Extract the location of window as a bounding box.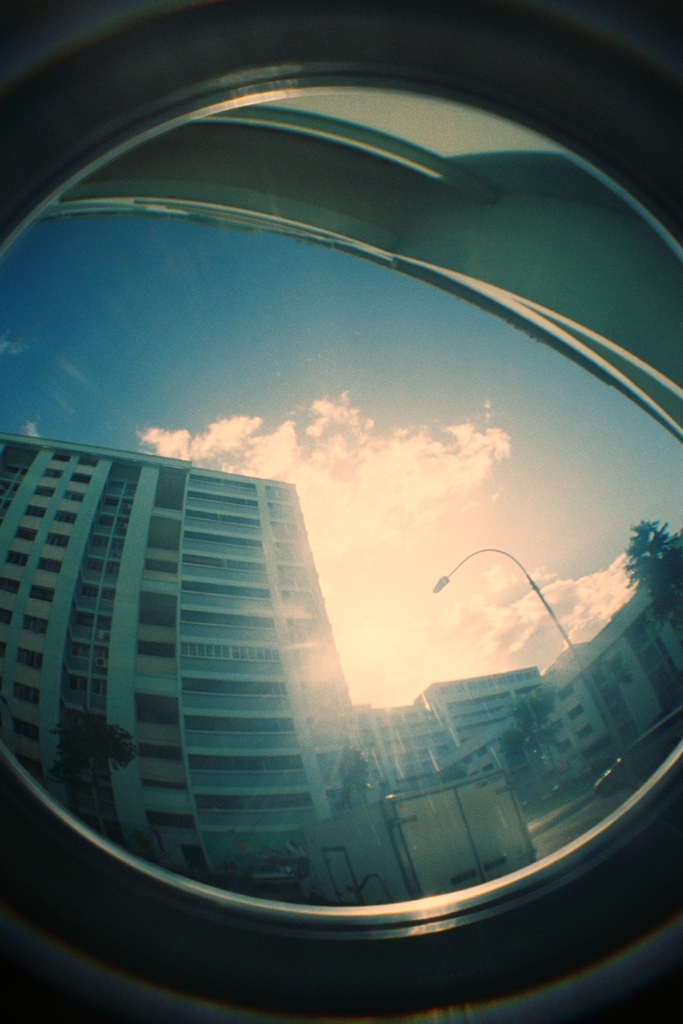
bbox(19, 754, 42, 783).
